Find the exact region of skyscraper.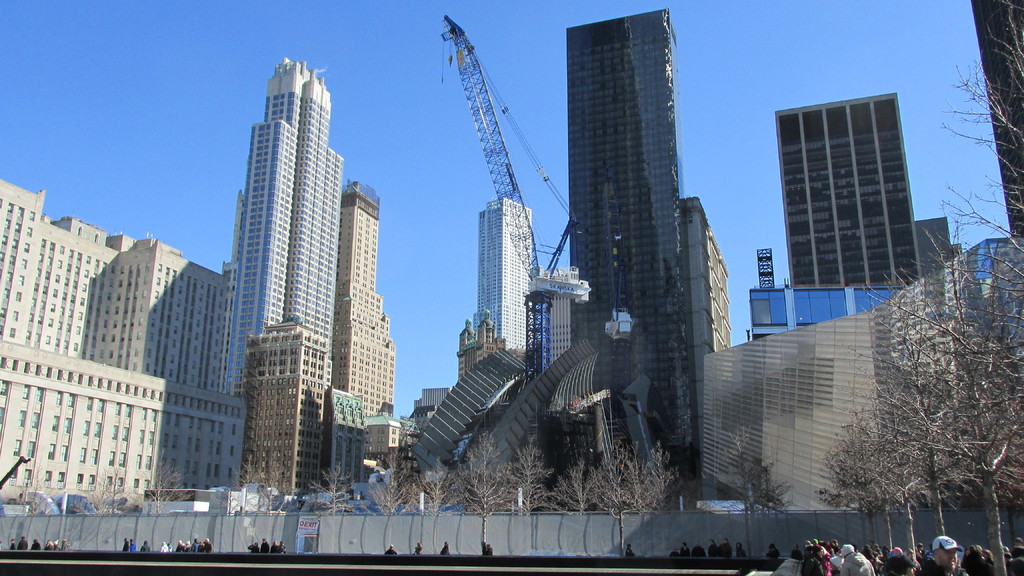
Exact region: <bbox>765, 86, 928, 313</bbox>.
